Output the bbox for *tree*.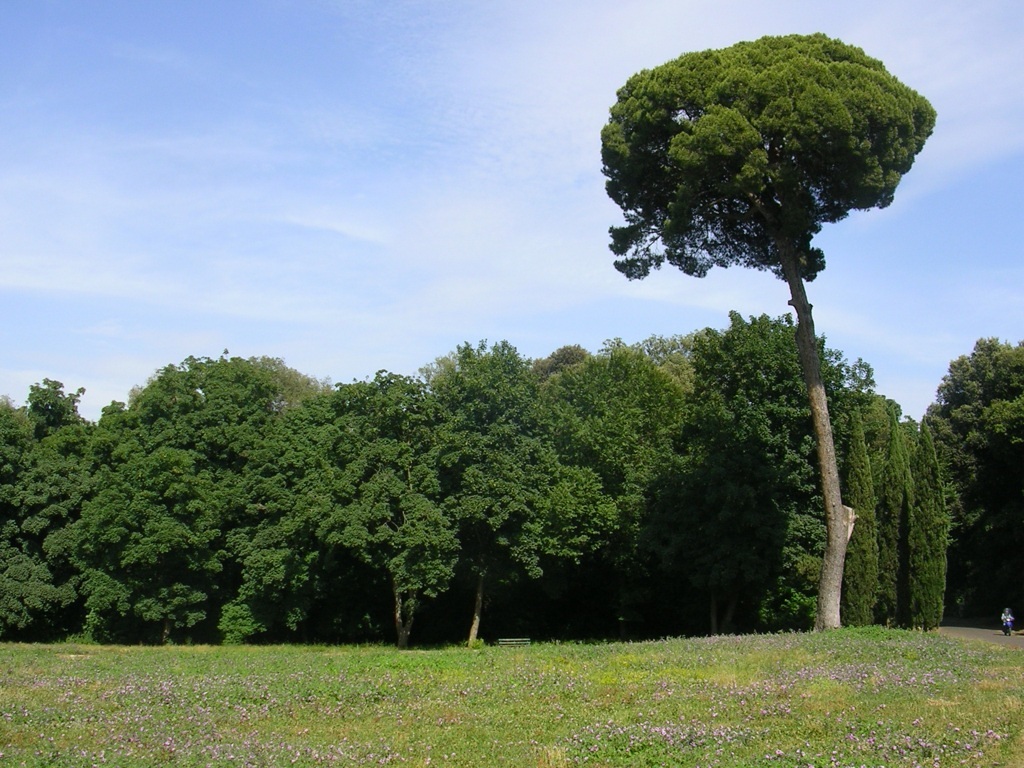
select_region(463, 335, 590, 642).
